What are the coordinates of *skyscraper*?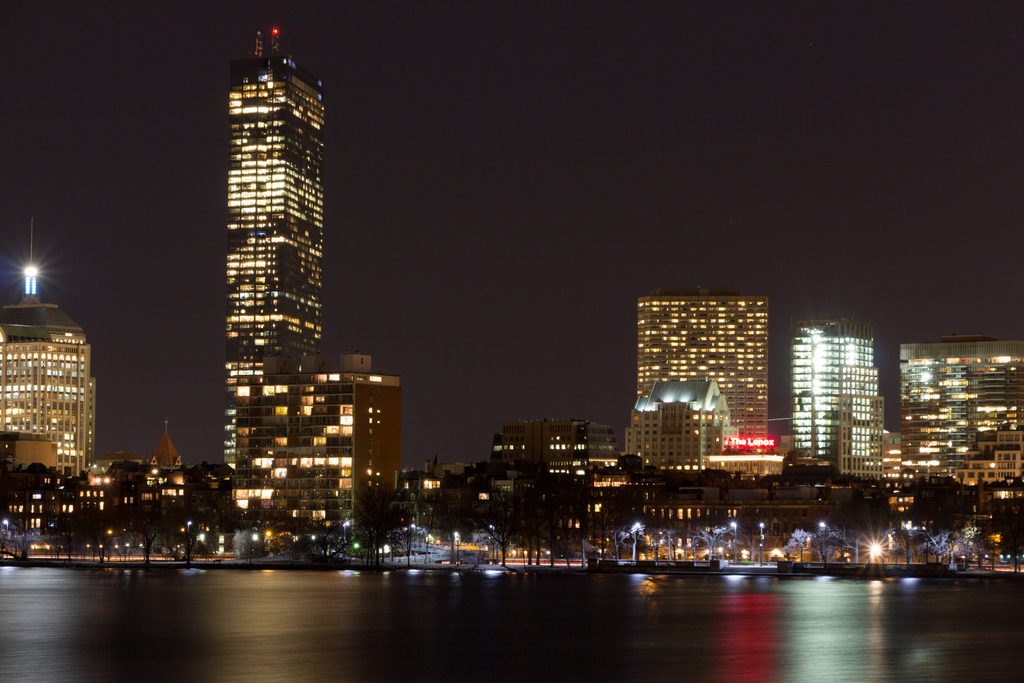
<box>902,333,1023,504</box>.
